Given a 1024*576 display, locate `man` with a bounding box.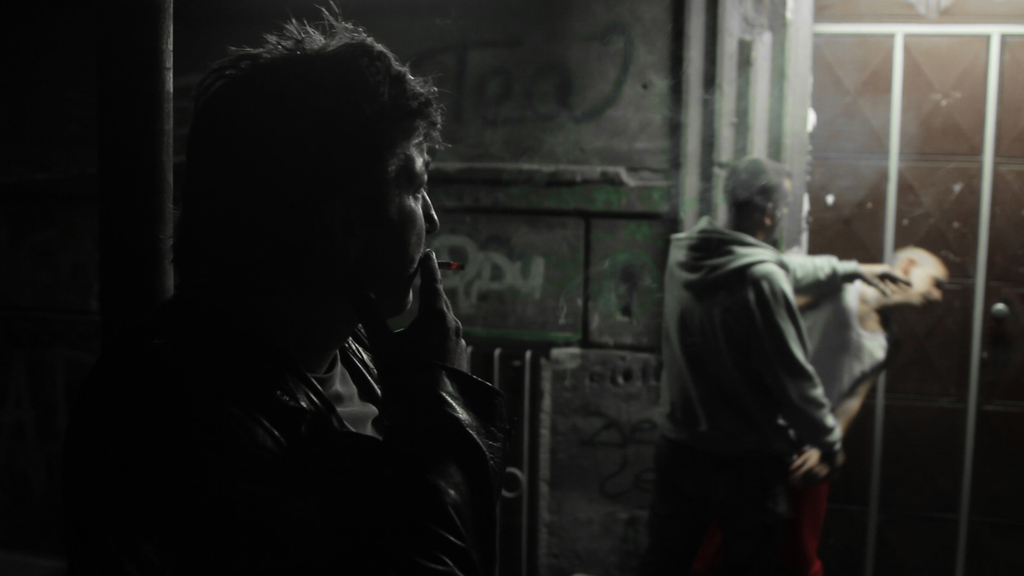
Located: box(771, 246, 950, 575).
